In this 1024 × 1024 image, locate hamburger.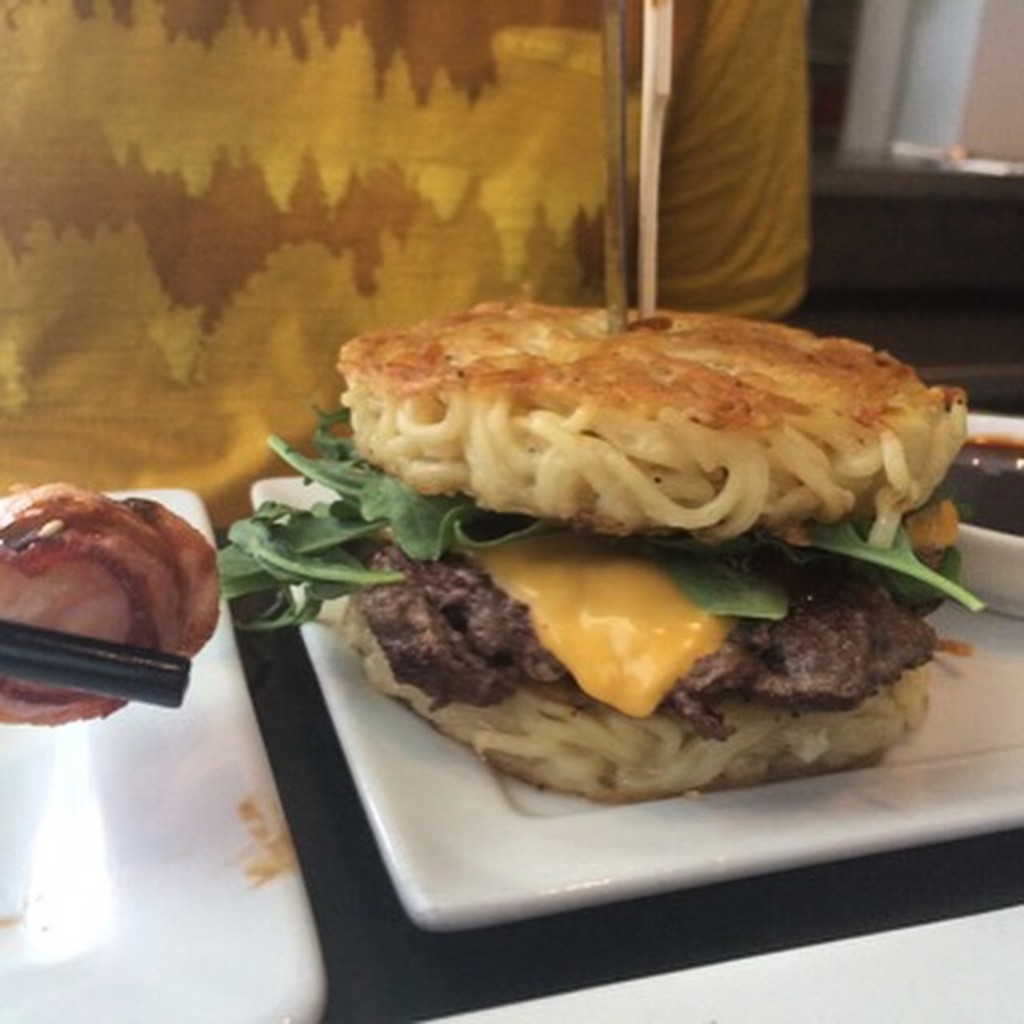
Bounding box: locate(221, 299, 979, 797).
